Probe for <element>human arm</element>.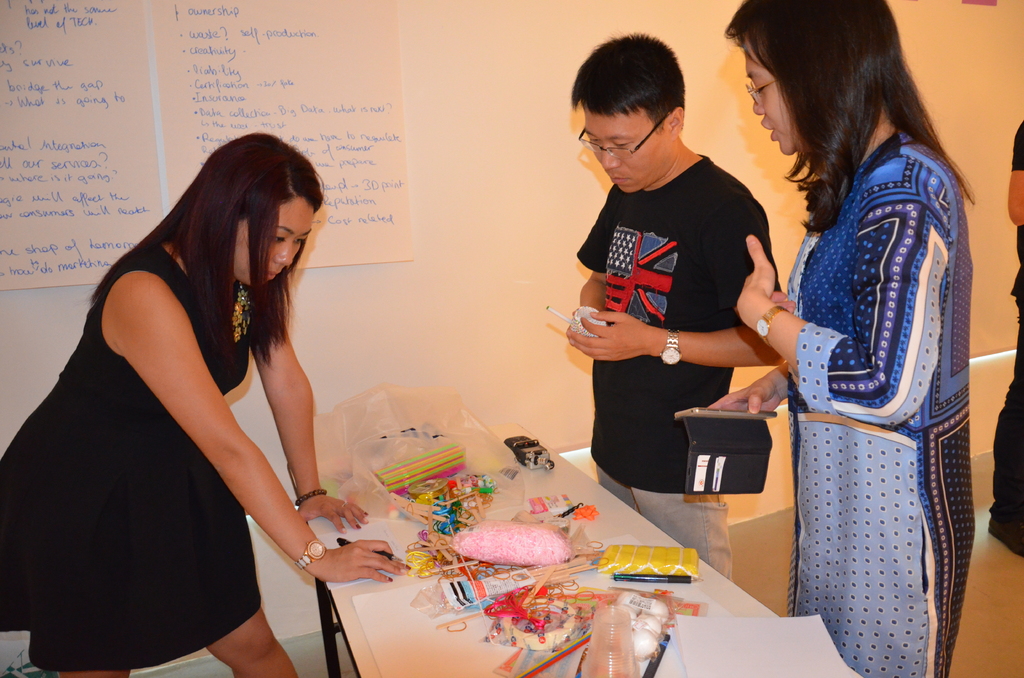
Probe result: (left=242, top=282, right=378, bottom=533).
